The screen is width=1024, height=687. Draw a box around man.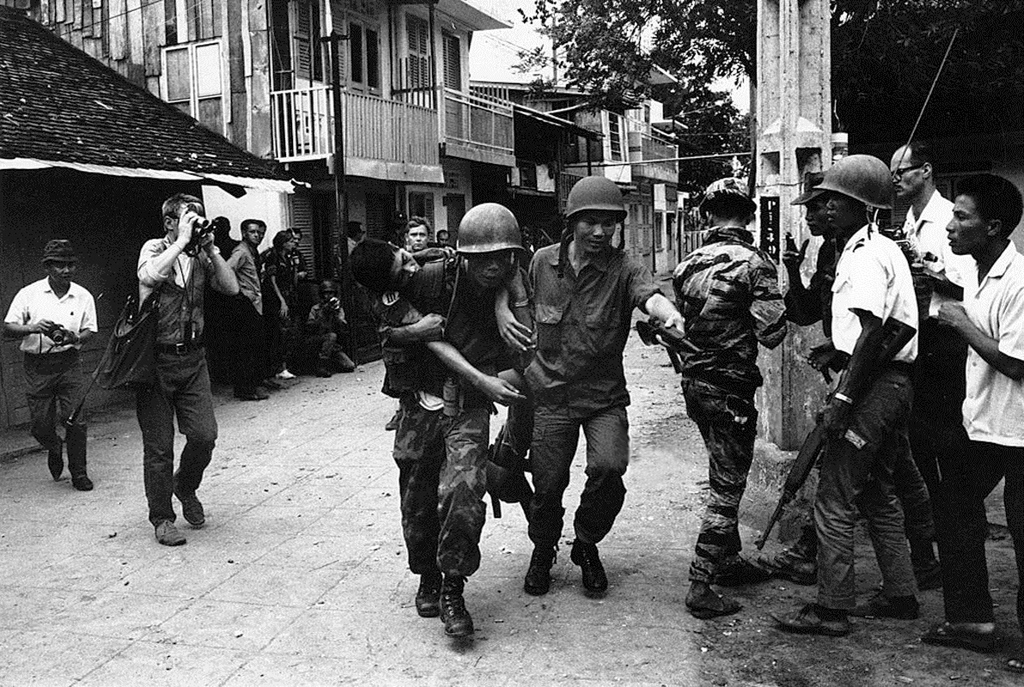
<region>404, 219, 433, 275</region>.
